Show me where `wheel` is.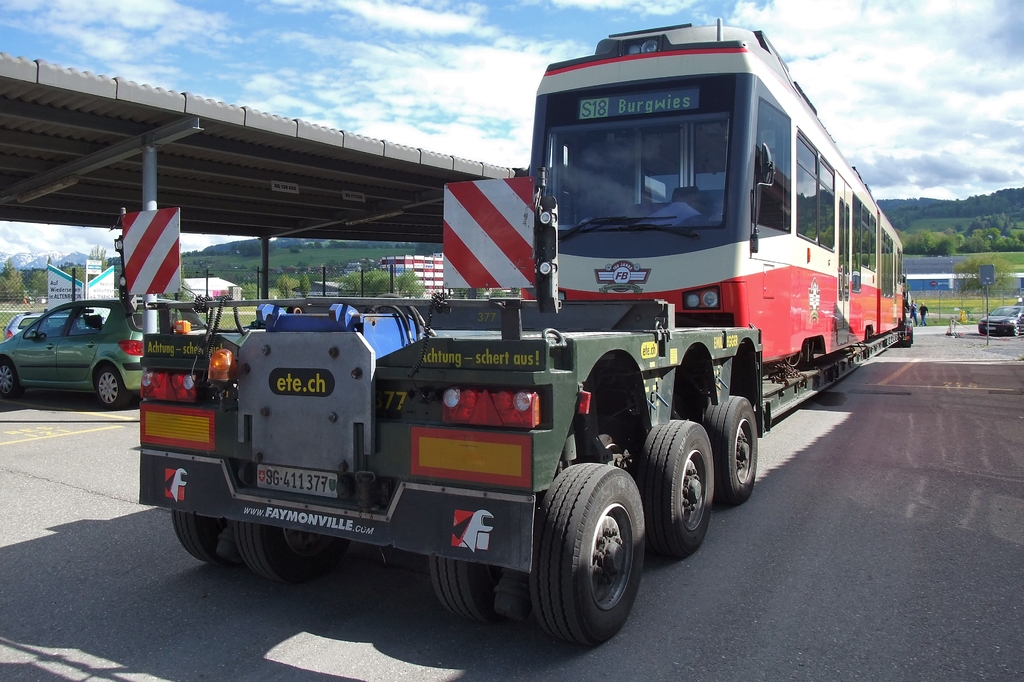
`wheel` is at detection(639, 420, 714, 557).
